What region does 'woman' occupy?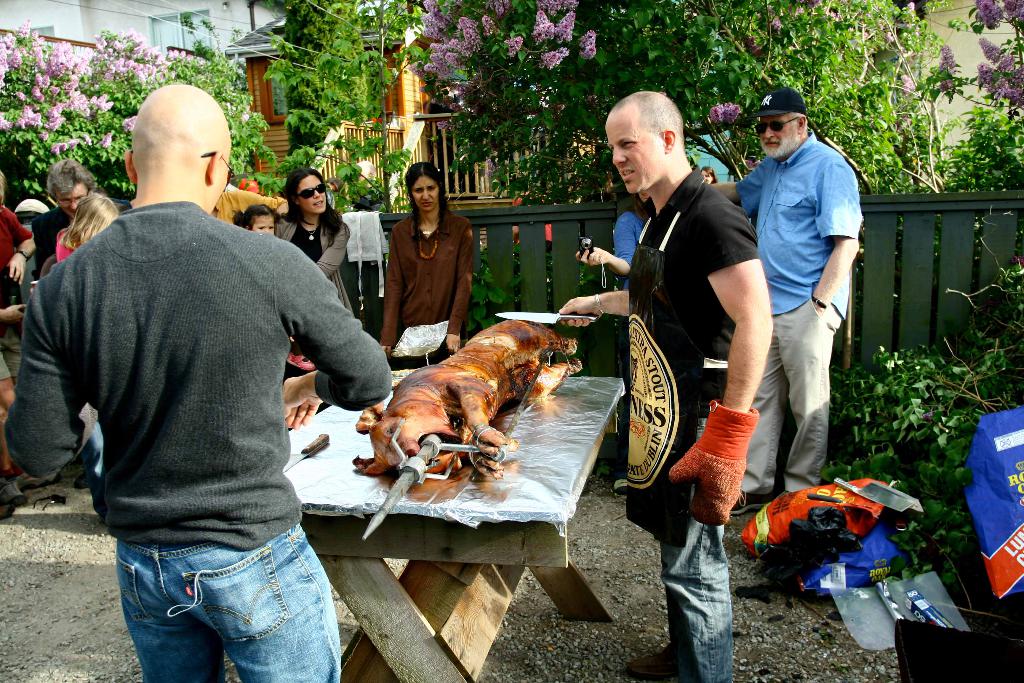
box=[701, 162, 719, 187].
